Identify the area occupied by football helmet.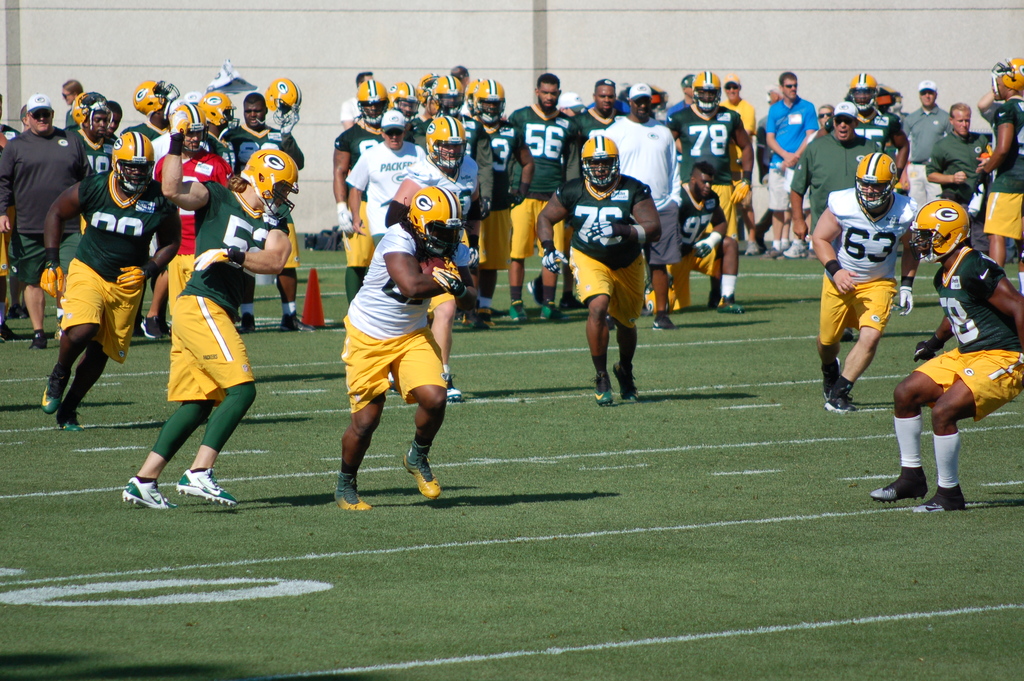
Area: pyautogui.locateOnScreen(239, 147, 300, 226).
